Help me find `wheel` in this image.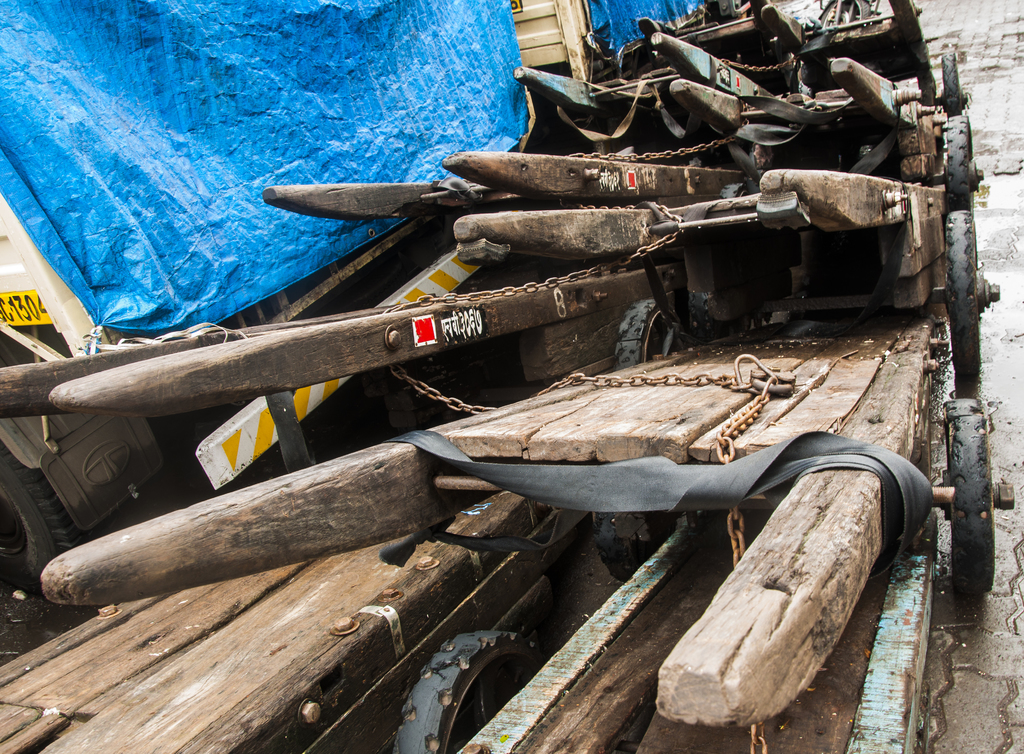
Found it: box(394, 630, 547, 753).
